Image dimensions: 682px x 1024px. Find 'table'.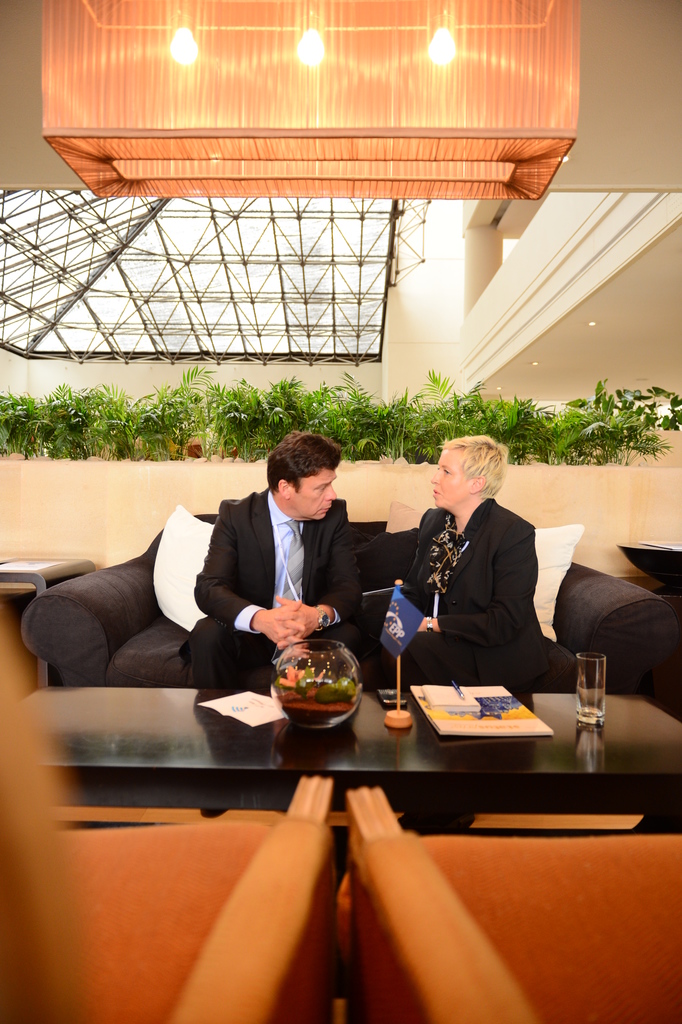
<region>19, 680, 681, 829</region>.
